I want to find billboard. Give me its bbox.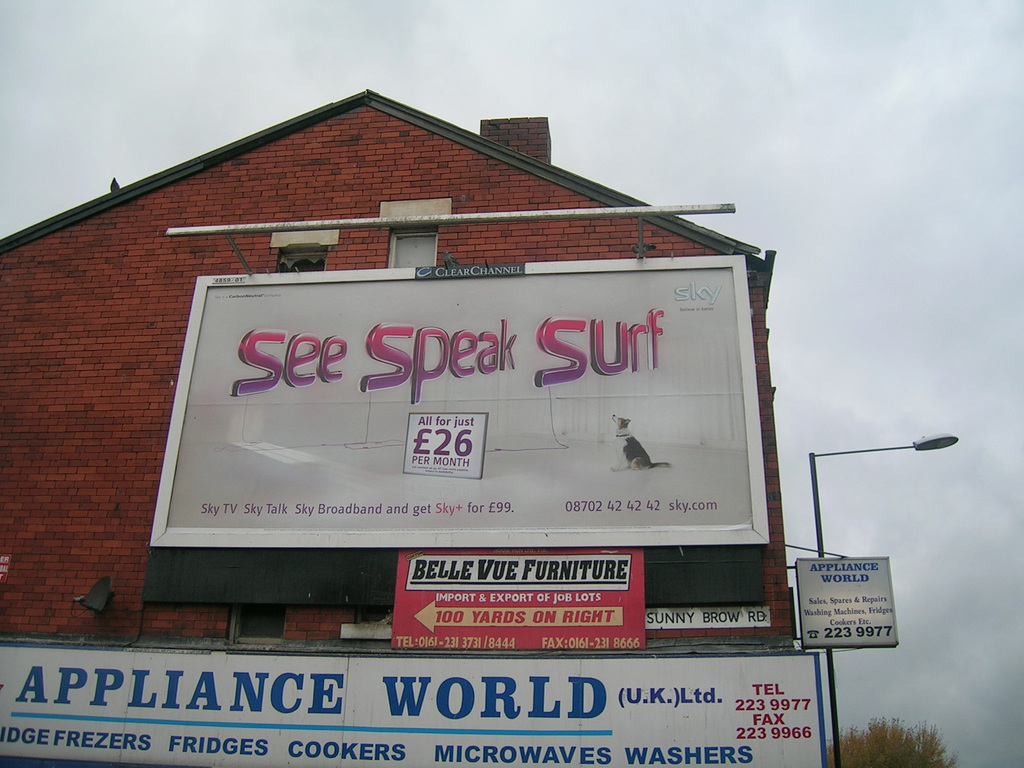
392, 550, 646, 653.
